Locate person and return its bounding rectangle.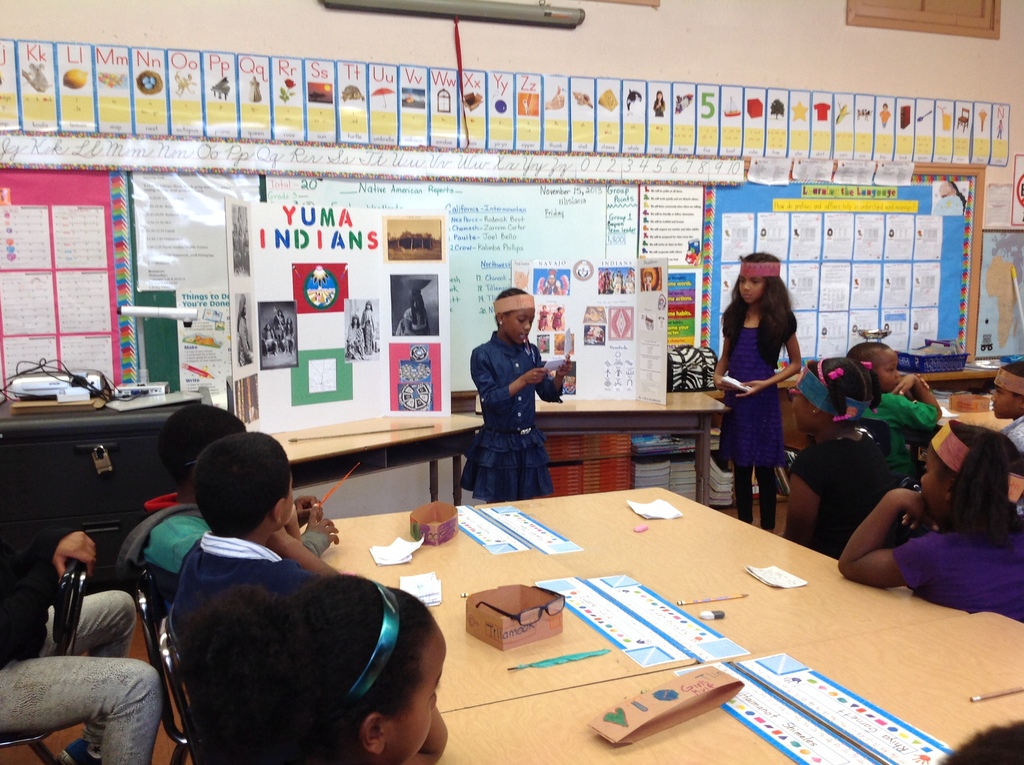
651 87 668 115.
